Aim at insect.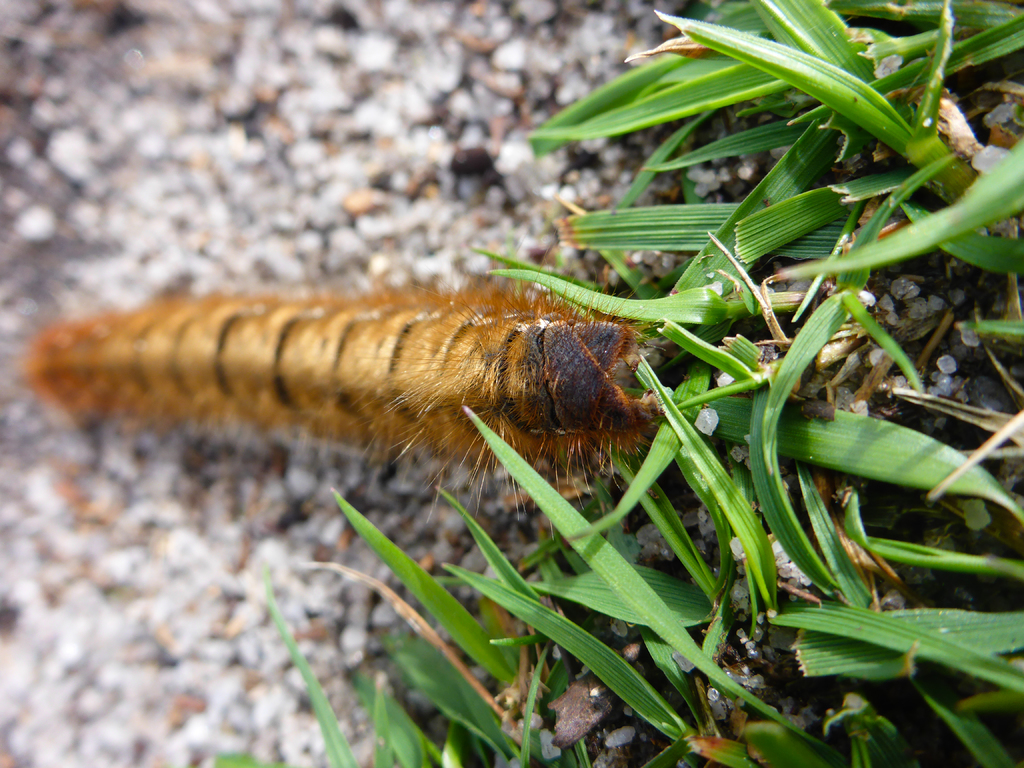
Aimed at x1=7, y1=268, x2=658, y2=520.
